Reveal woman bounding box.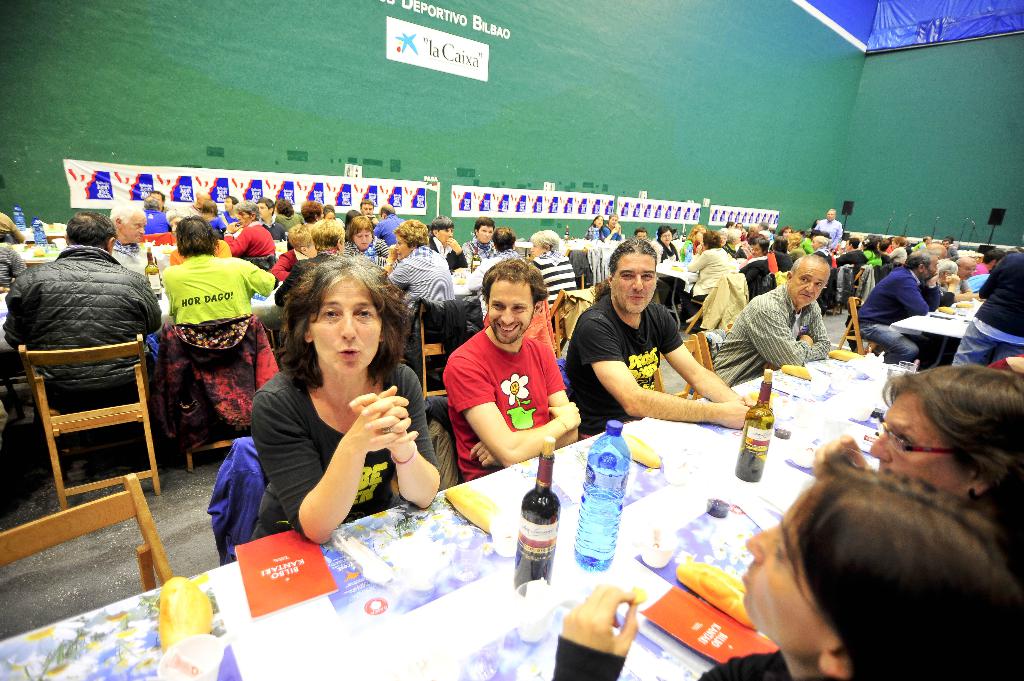
Revealed: (x1=770, y1=237, x2=790, y2=285).
